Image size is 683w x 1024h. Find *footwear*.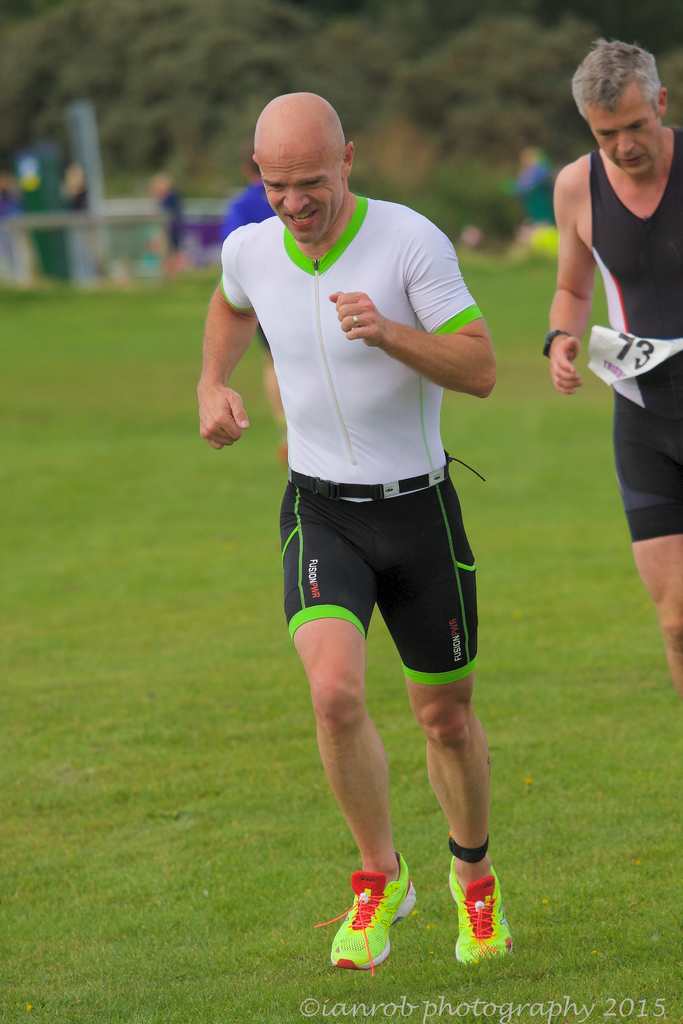
{"left": 456, "top": 867, "right": 517, "bottom": 979}.
